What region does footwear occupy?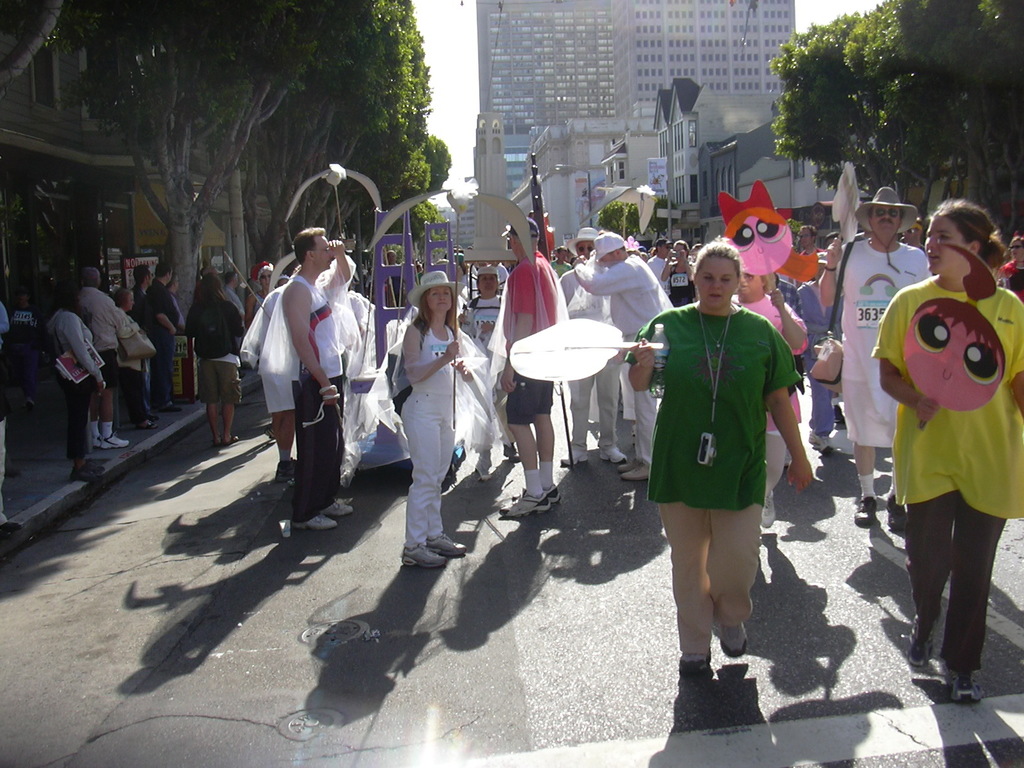
x1=620, y1=461, x2=643, y2=470.
